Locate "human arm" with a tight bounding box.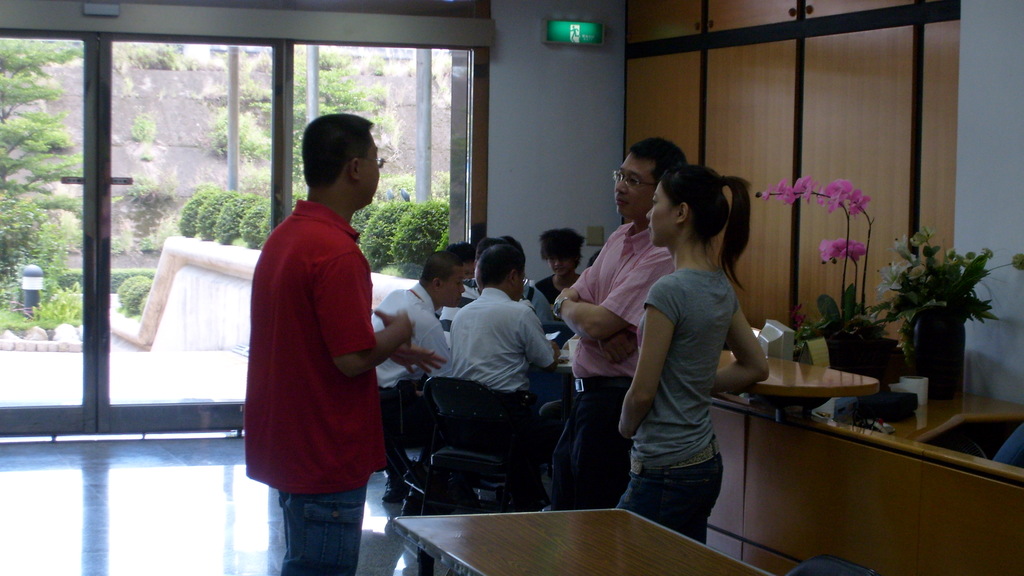
[394,345,467,383].
